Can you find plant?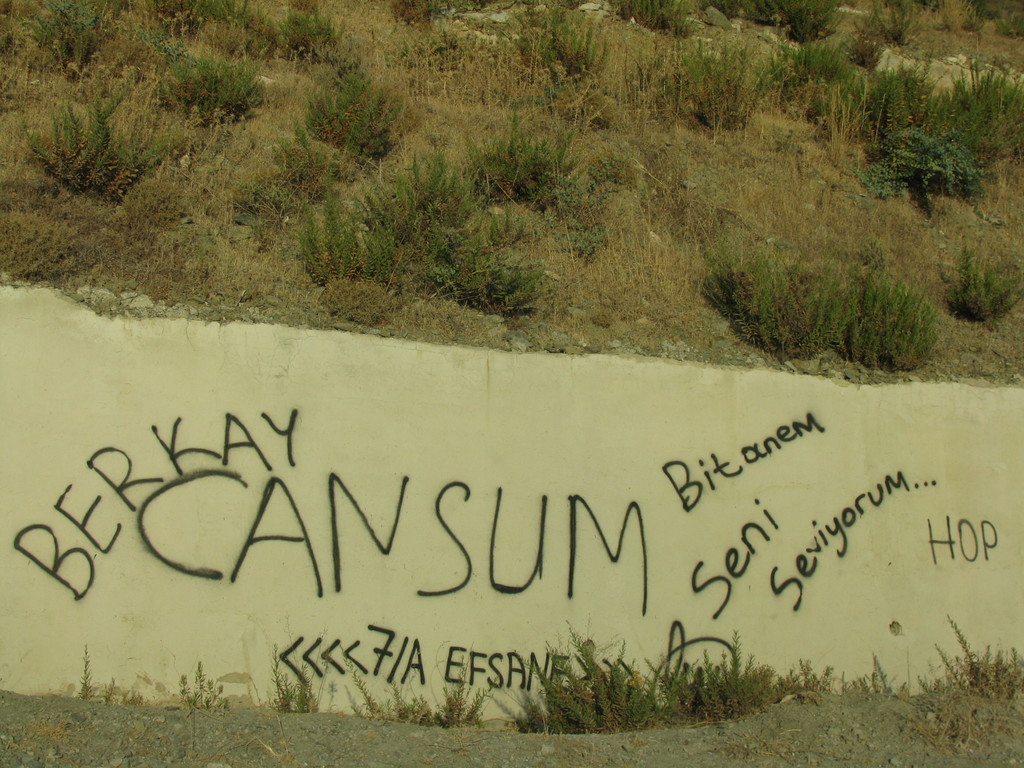
Yes, bounding box: (604,0,715,44).
